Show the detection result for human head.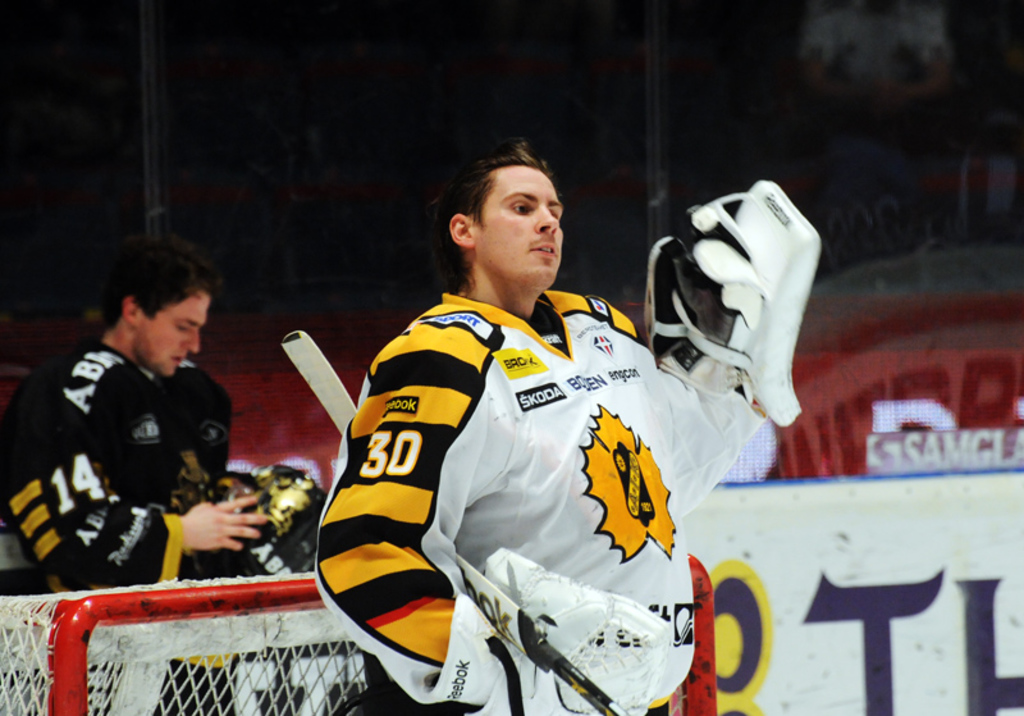
101 236 221 379.
